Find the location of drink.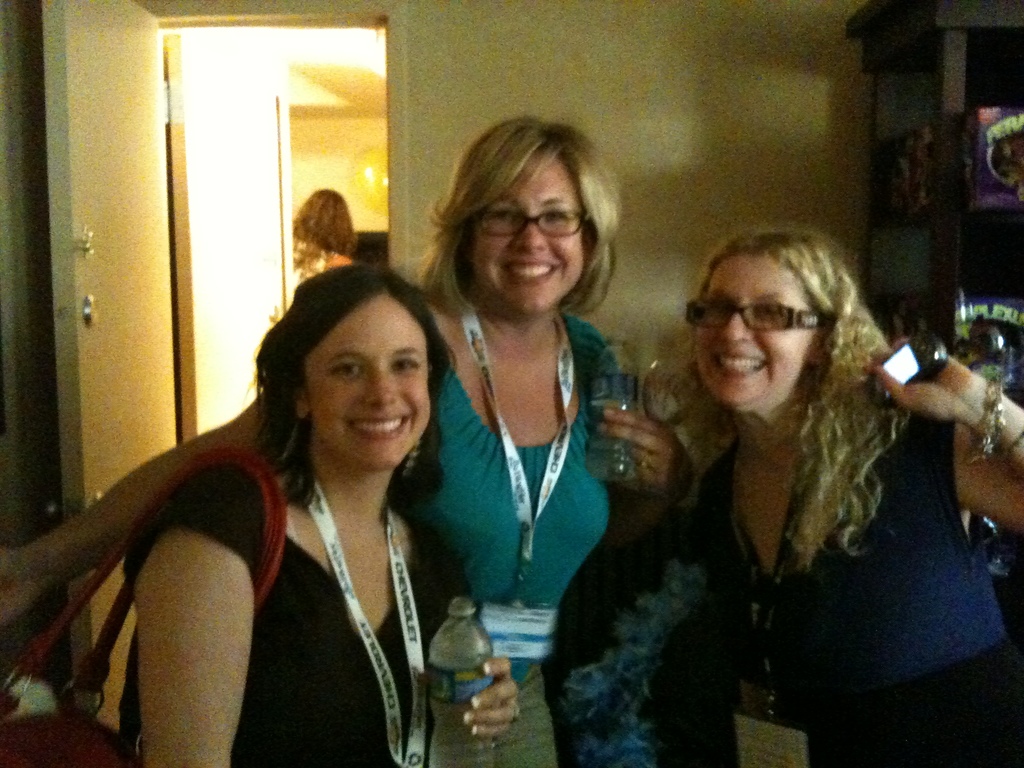
Location: crop(433, 657, 497, 767).
